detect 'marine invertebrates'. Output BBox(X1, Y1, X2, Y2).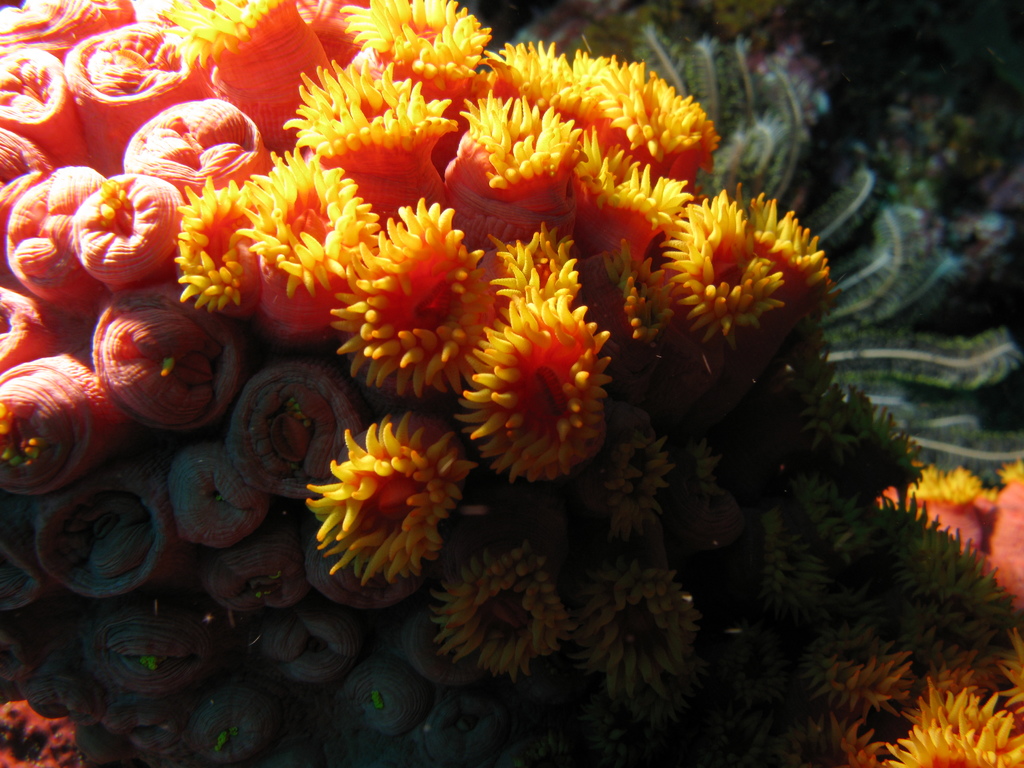
BBox(152, 431, 287, 569).
